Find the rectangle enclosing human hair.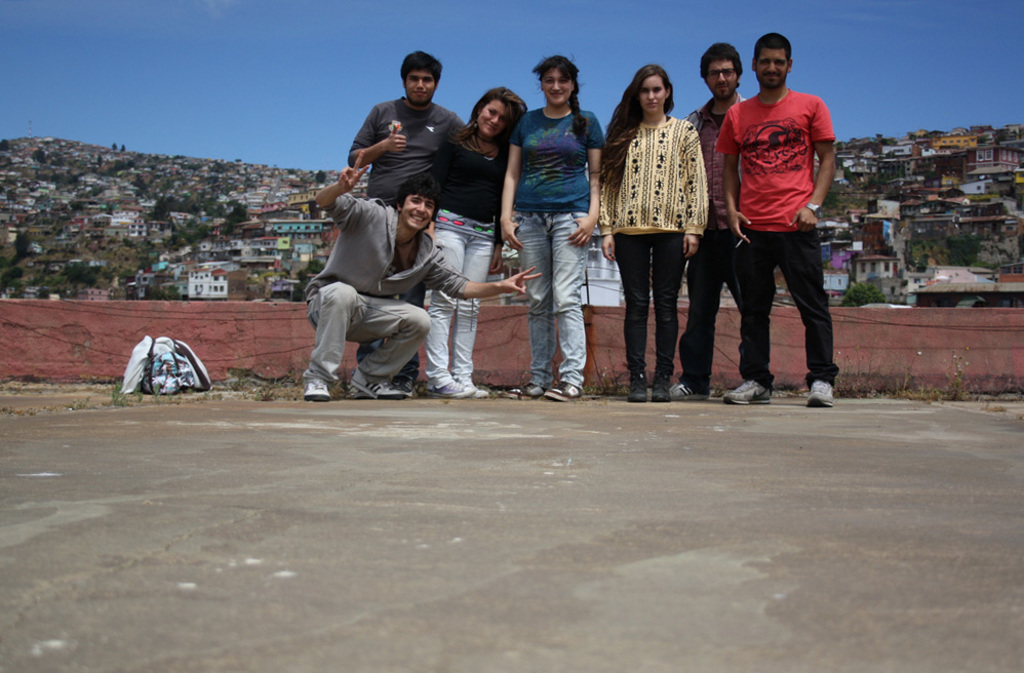
{"left": 590, "top": 65, "right": 674, "bottom": 194}.
